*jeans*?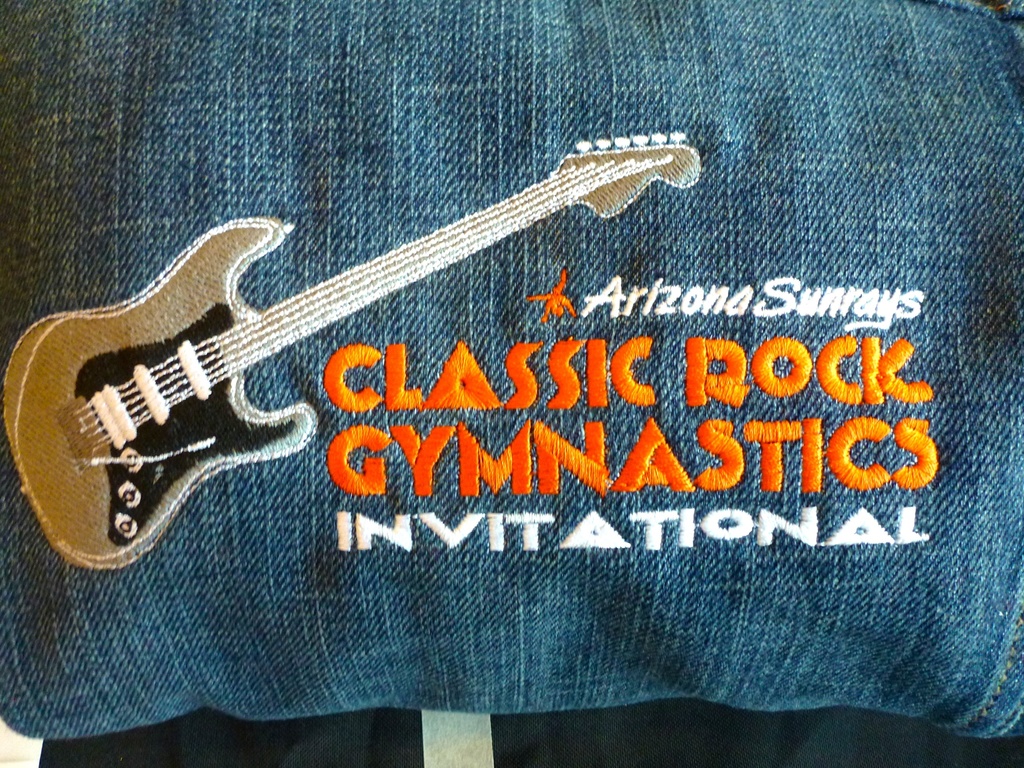
crop(0, 0, 1023, 742)
